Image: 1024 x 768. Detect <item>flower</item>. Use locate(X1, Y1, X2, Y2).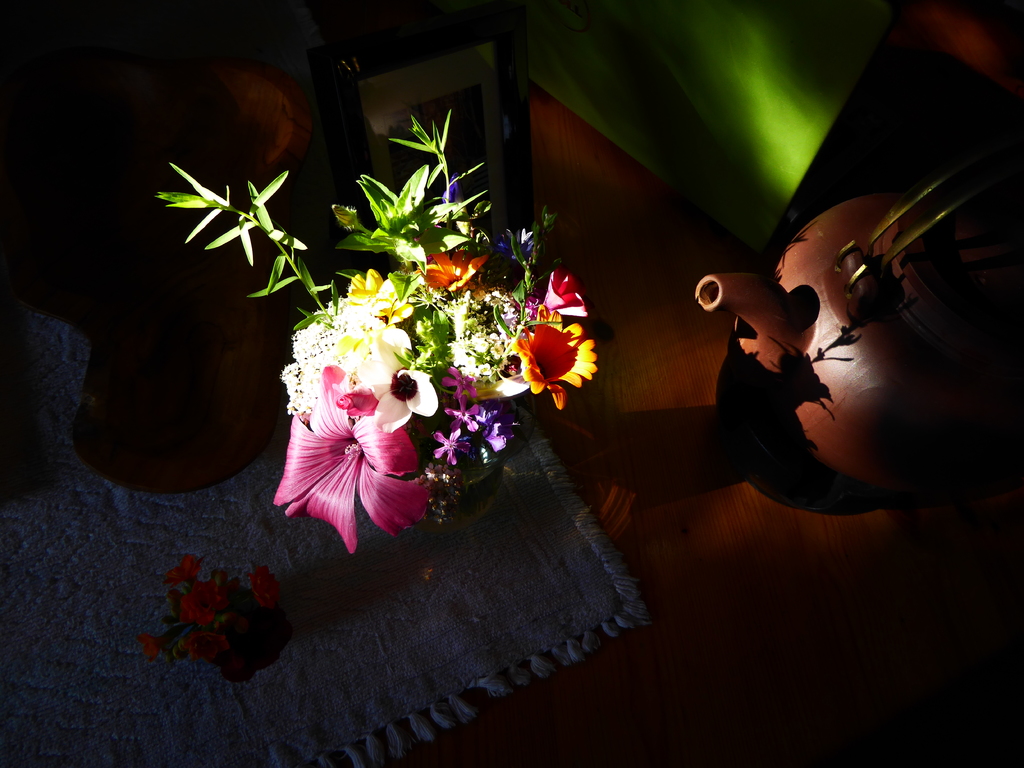
locate(275, 362, 419, 540).
